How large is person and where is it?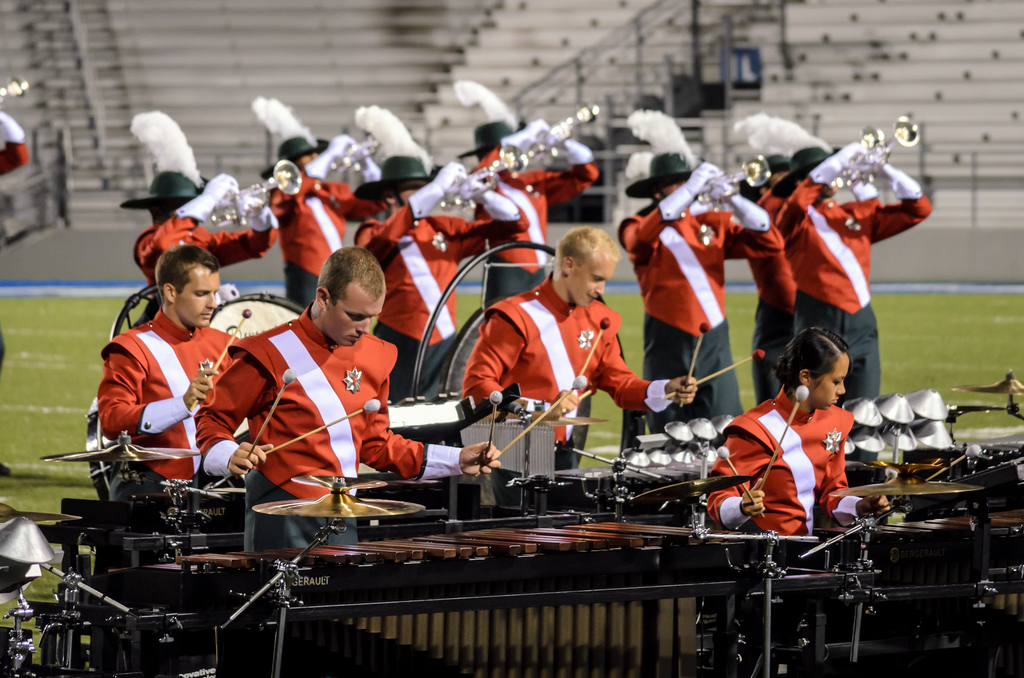
Bounding box: bbox=(452, 79, 602, 315).
